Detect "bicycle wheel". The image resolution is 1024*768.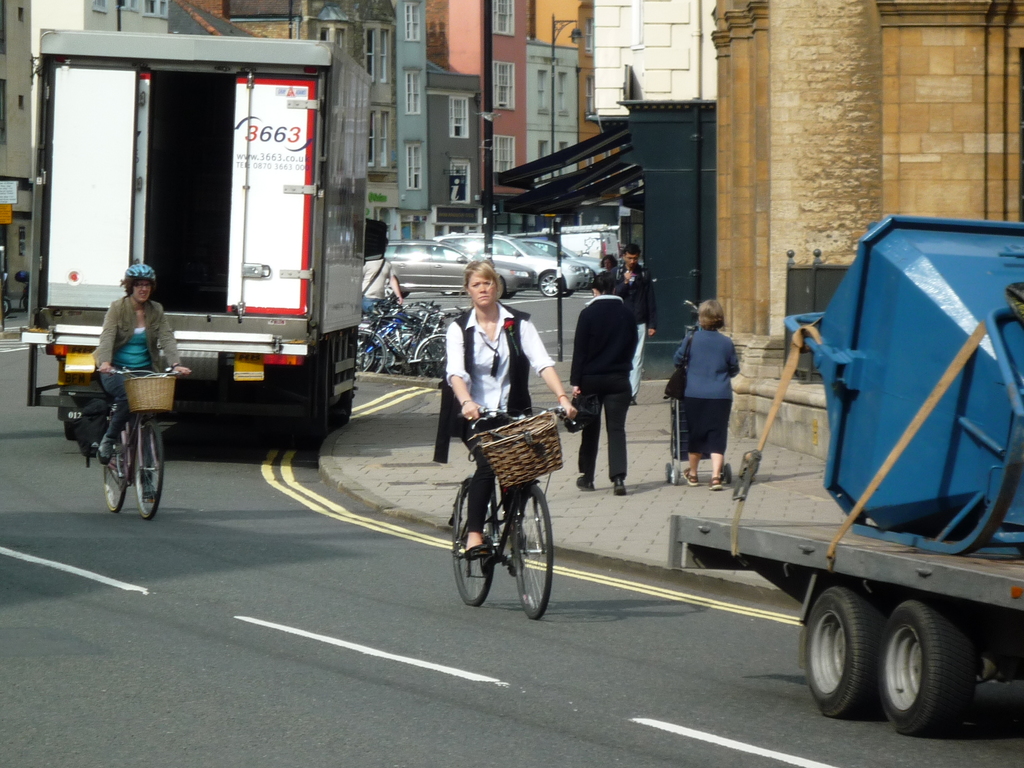
(left=506, top=482, right=561, bottom=626).
